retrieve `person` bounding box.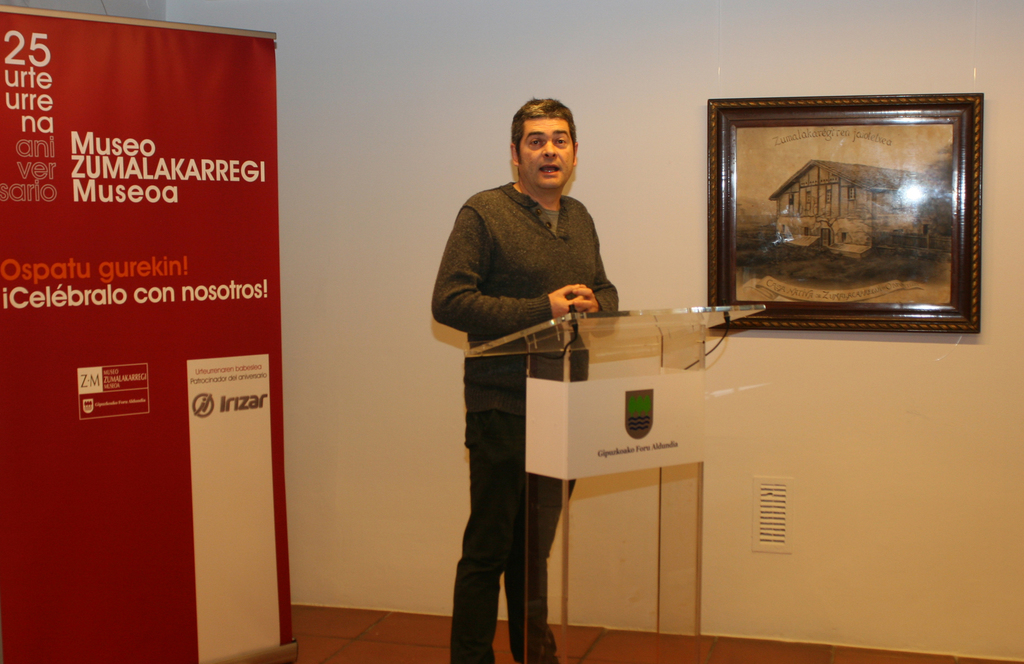
Bounding box: l=438, t=92, r=621, b=656.
